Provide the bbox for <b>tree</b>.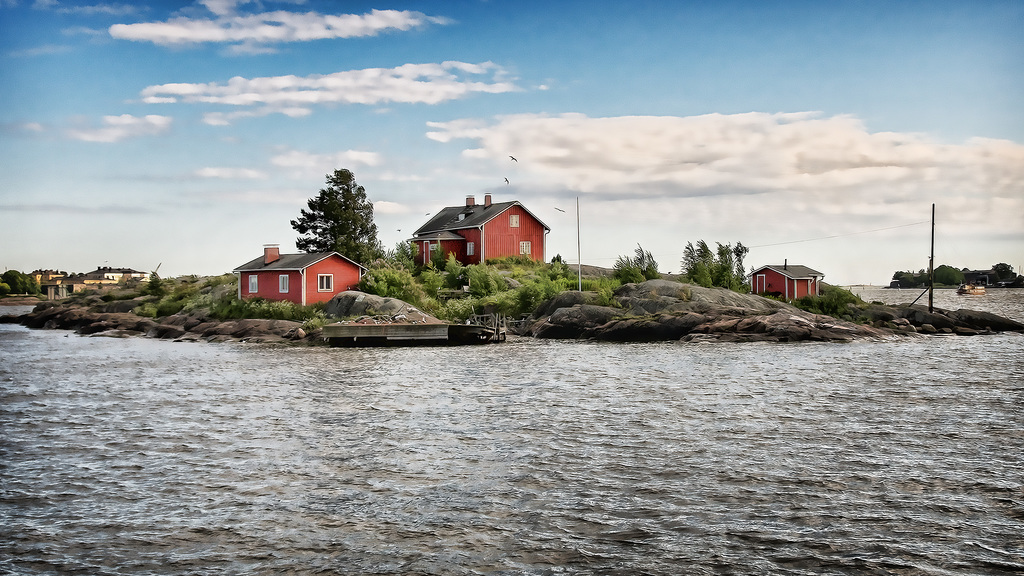
692 236 715 282.
